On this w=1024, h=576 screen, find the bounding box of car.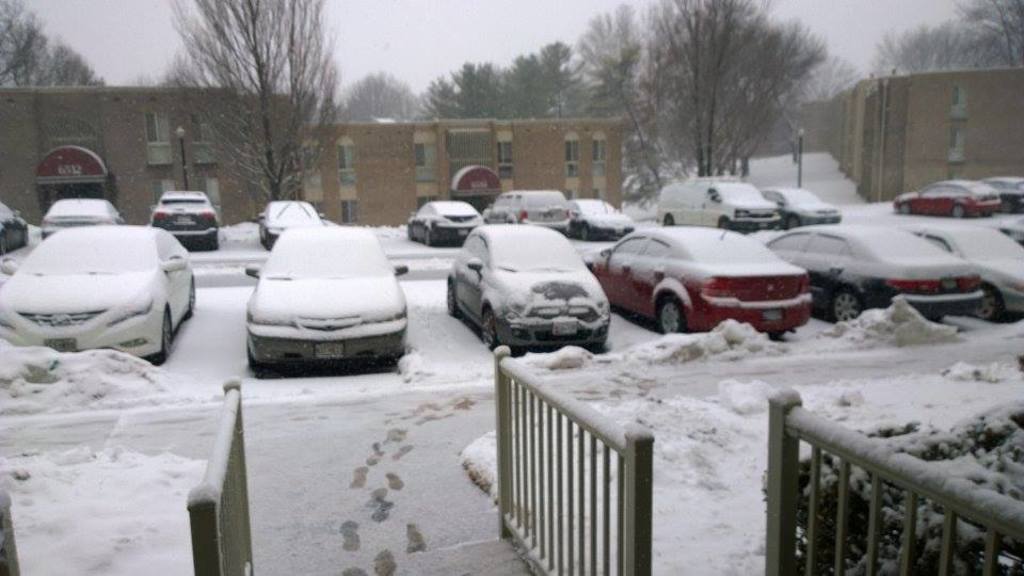
Bounding box: (995, 208, 1023, 252).
